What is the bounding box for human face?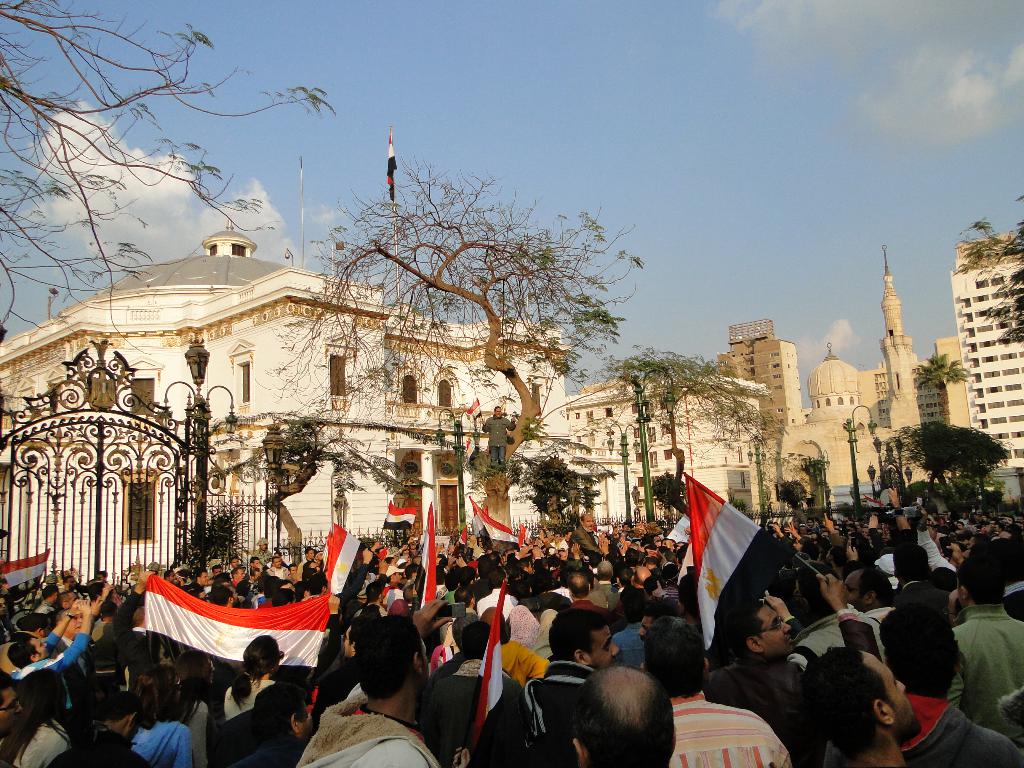
[590,628,619,671].
